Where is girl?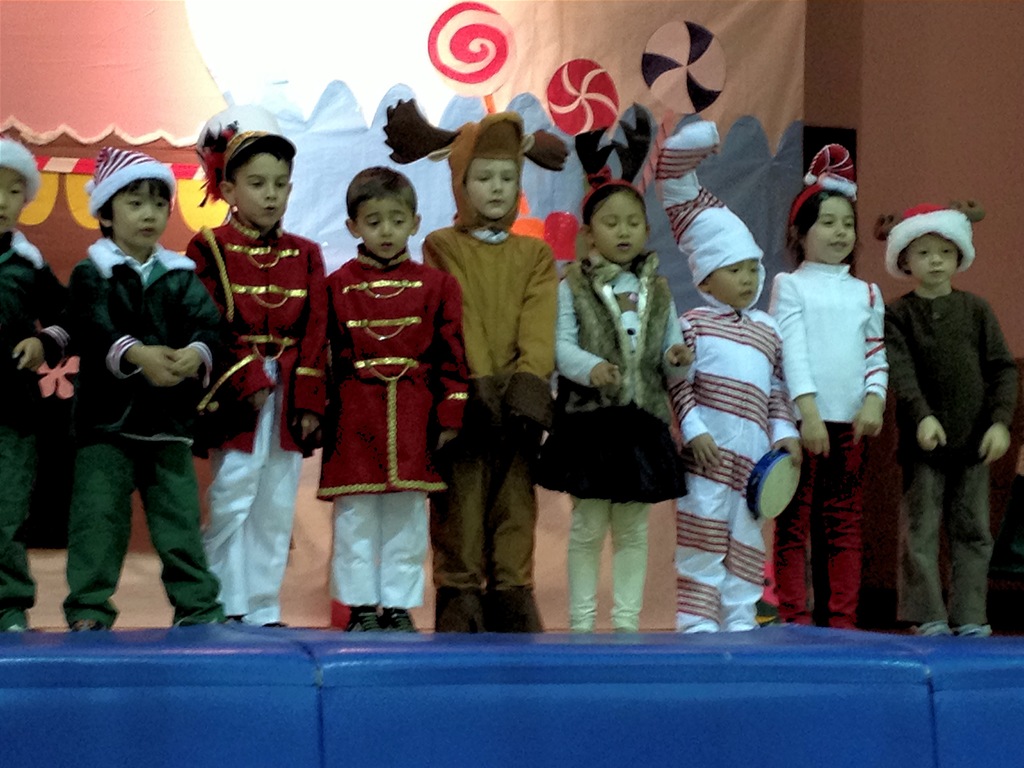
(left=771, top=151, right=884, bottom=628).
